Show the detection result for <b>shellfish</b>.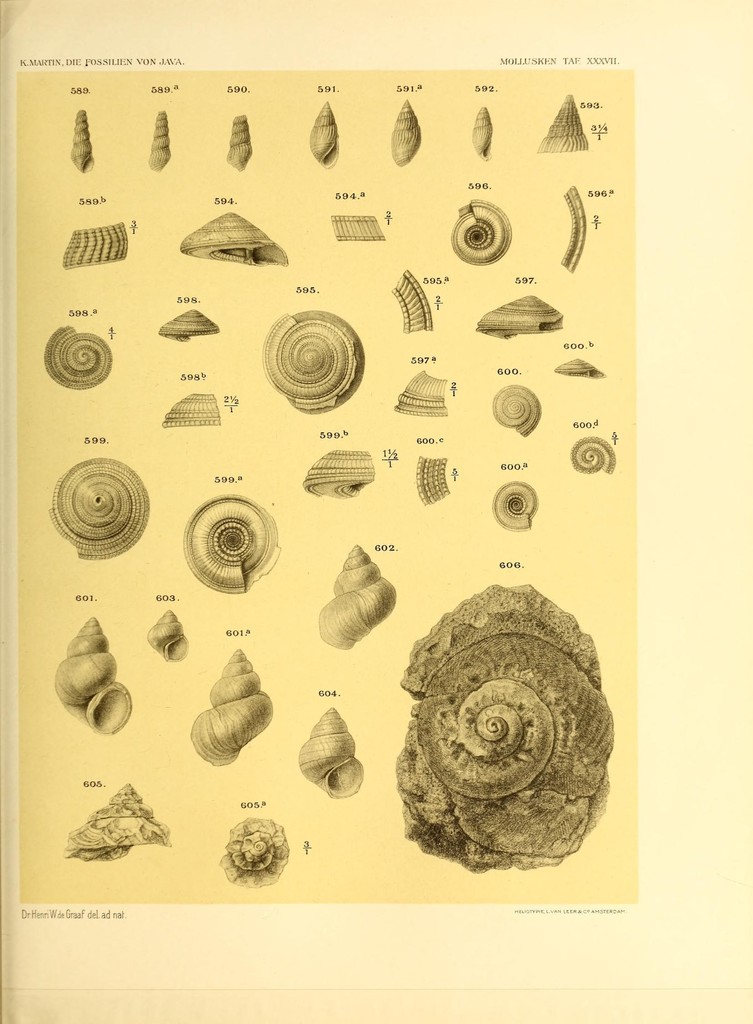
bbox(470, 108, 495, 162).
